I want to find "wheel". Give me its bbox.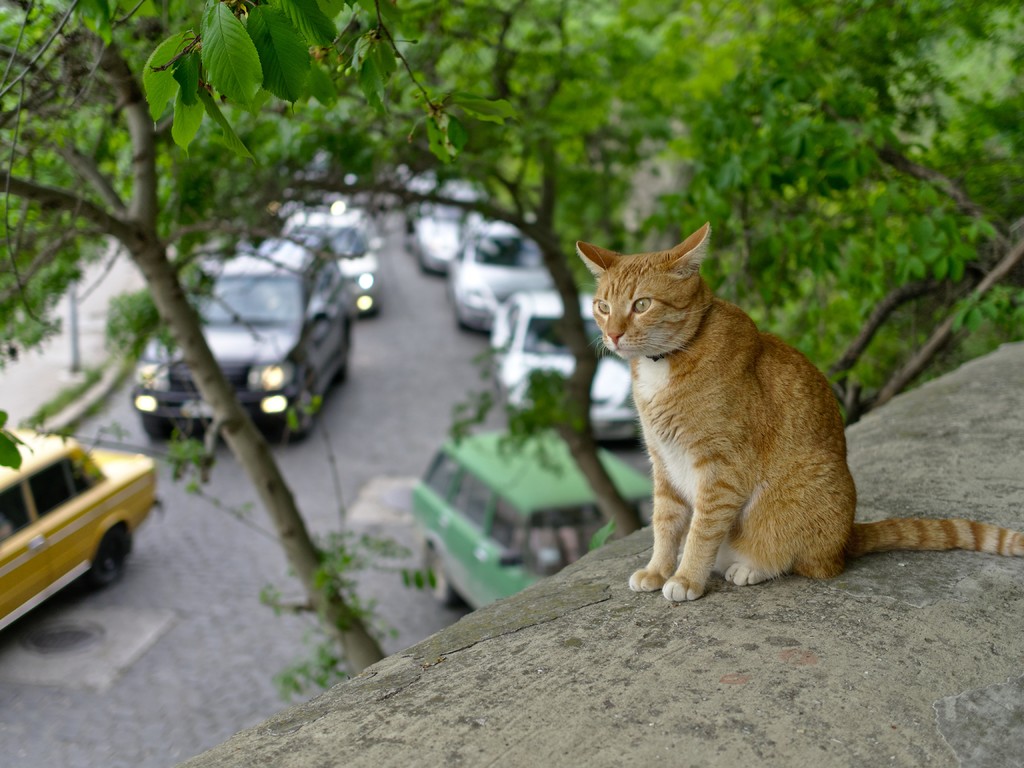
(x1=251, y1=405, x2=298, y2=446).
